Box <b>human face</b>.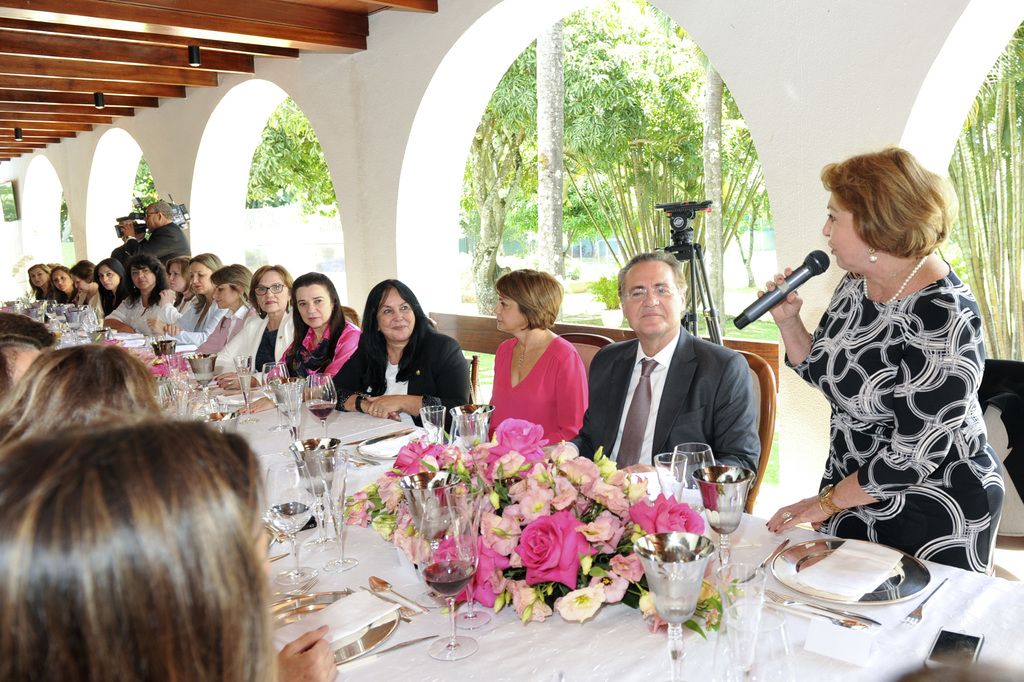
[133, 270, 158, 293].
